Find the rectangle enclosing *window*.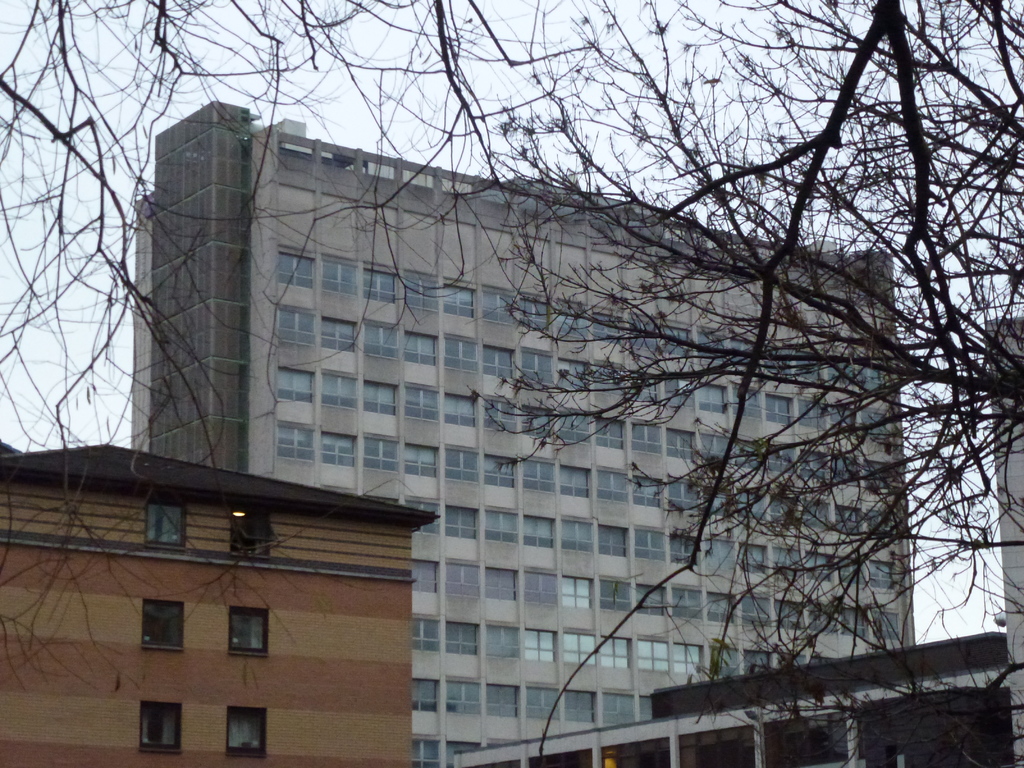
356,437,398,476.
